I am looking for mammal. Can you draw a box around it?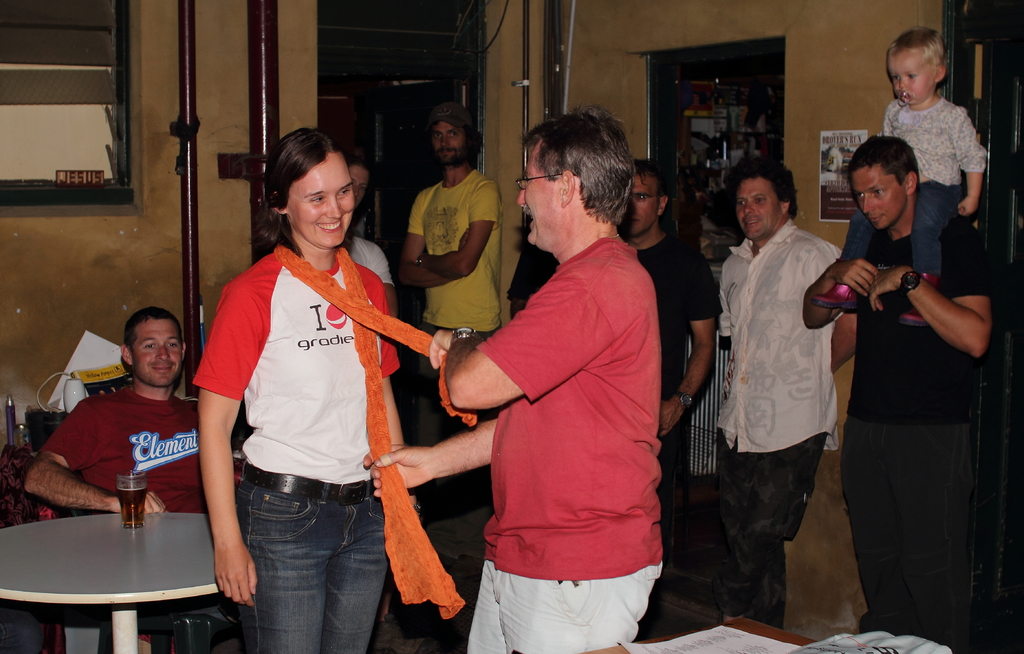
Sure, the bounding box is <region>180, 129, 434, 653</region>.
